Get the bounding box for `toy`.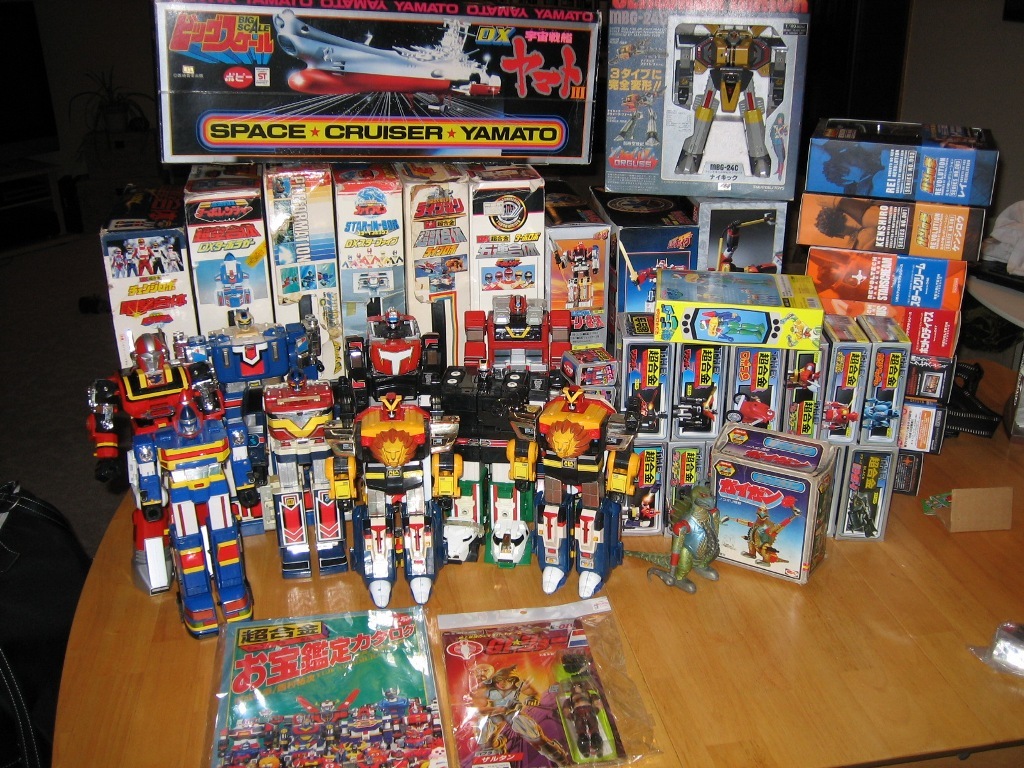
rect(77, 391, 127, 466).
